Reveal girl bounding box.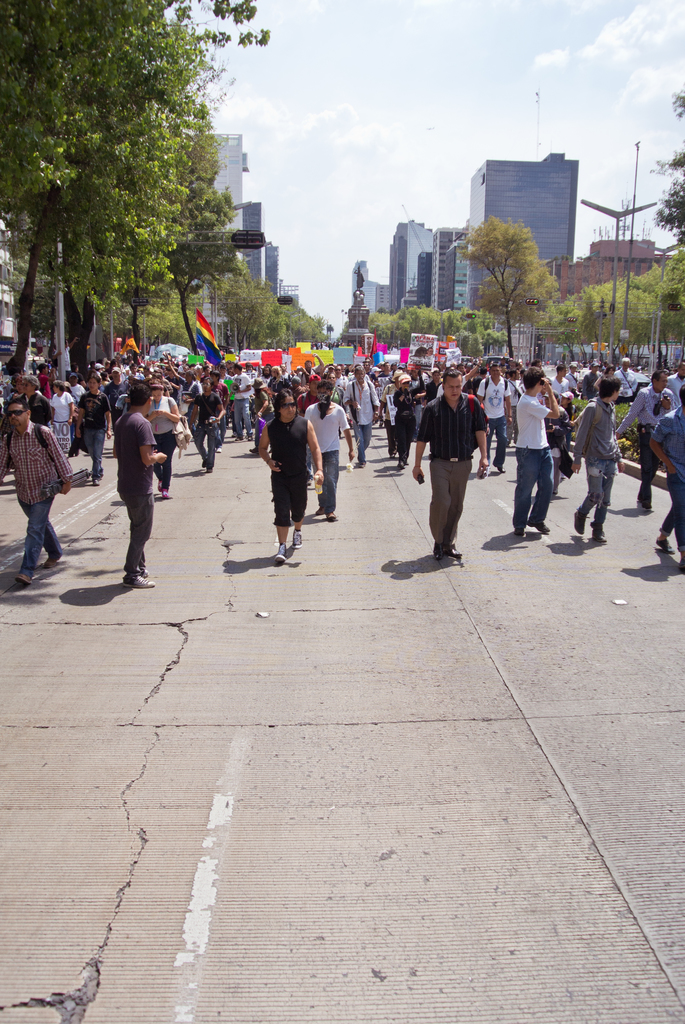
Revealed: box=[319, 369, 345, 442].
